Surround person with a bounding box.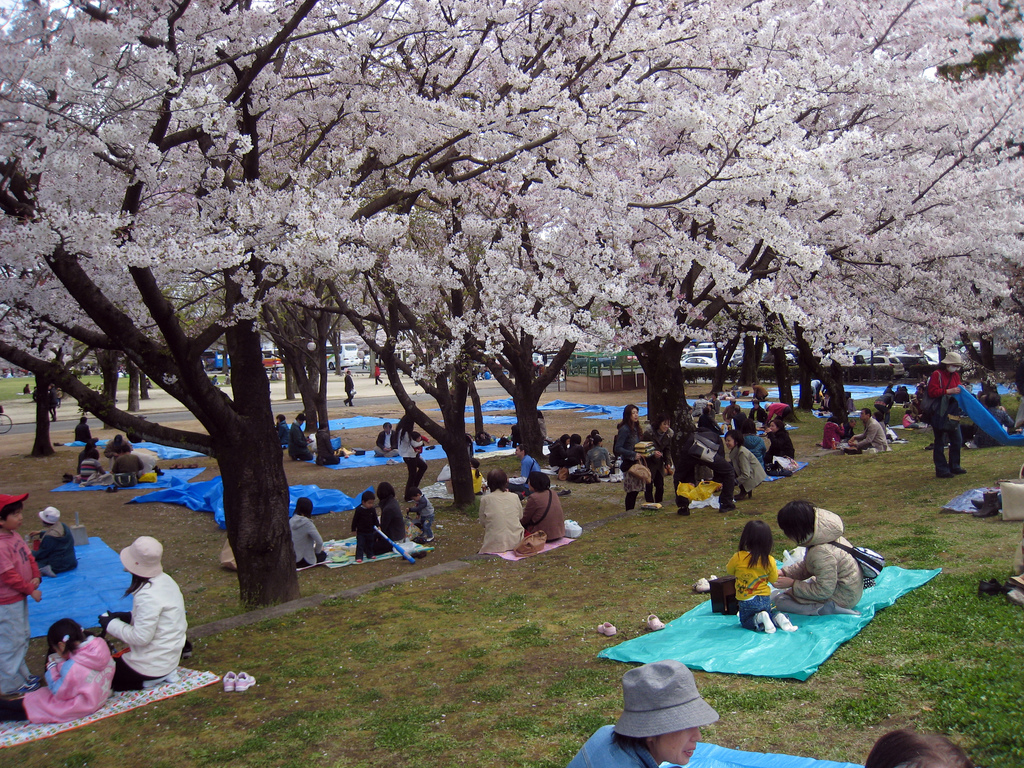
locate(749, 397, 771, 422).
